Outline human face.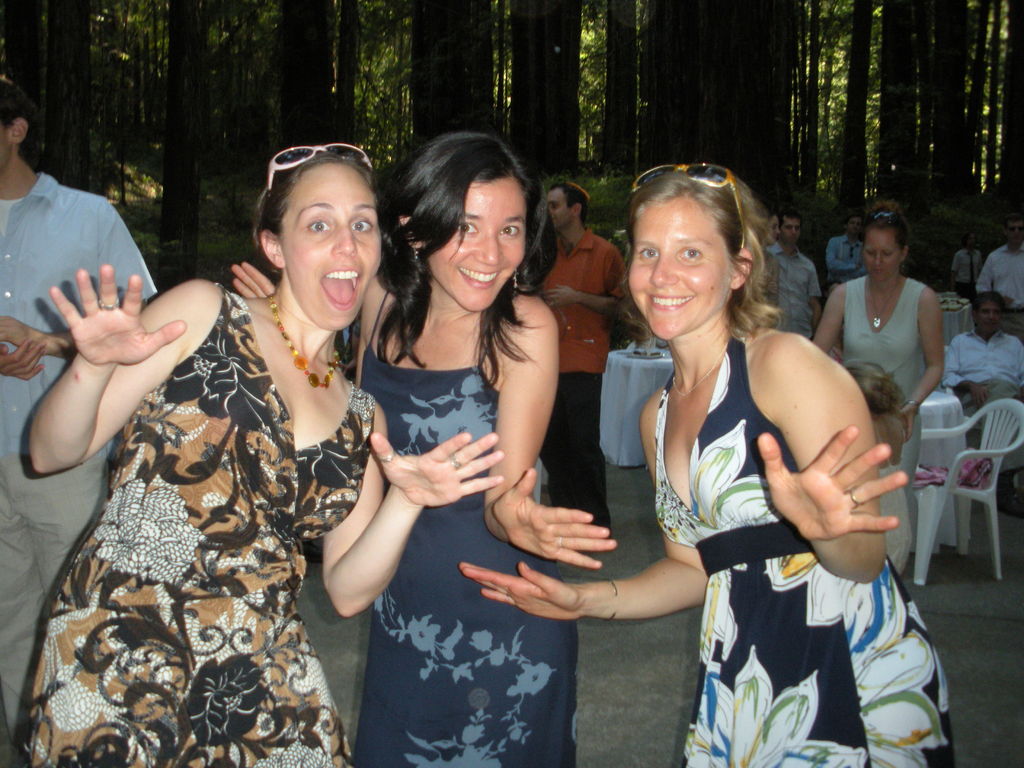
Outline: left=626, top=196, right=735, bottom=339.
